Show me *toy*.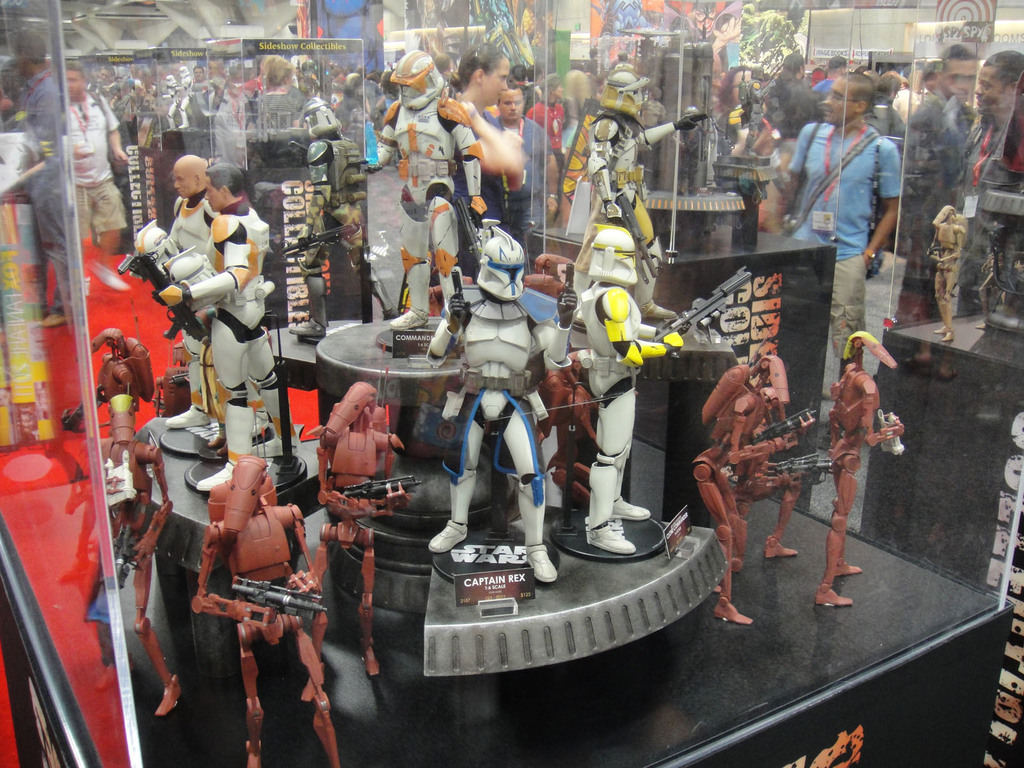
*toy* is here: [left=362, top=51, right=487, bottom=330].
